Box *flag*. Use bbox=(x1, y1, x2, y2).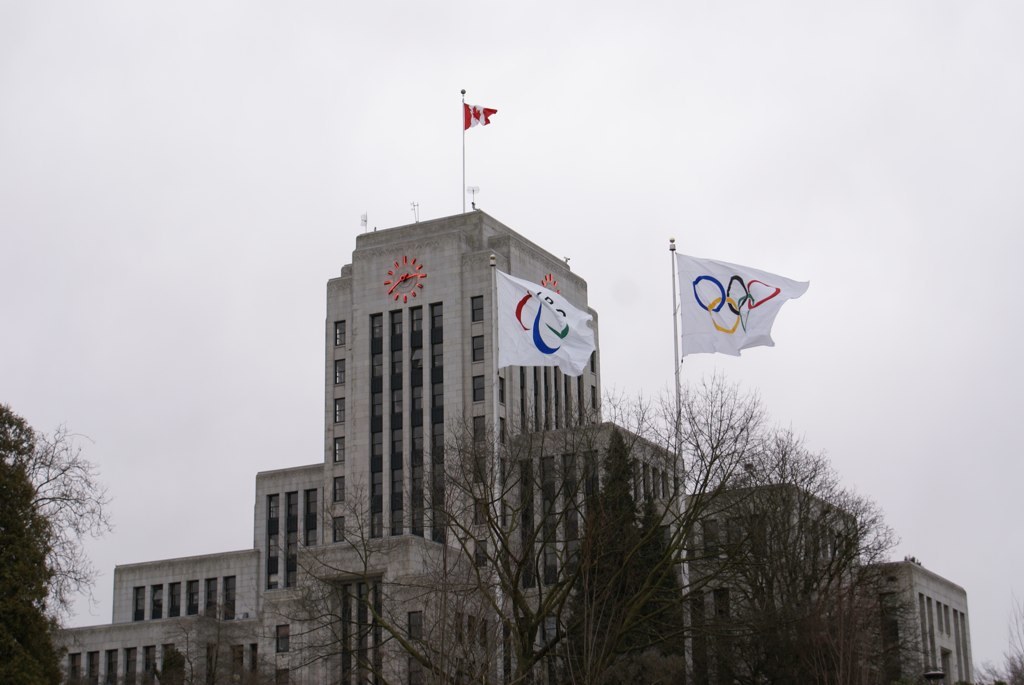
bbox=(461, 104, 499, 132).
